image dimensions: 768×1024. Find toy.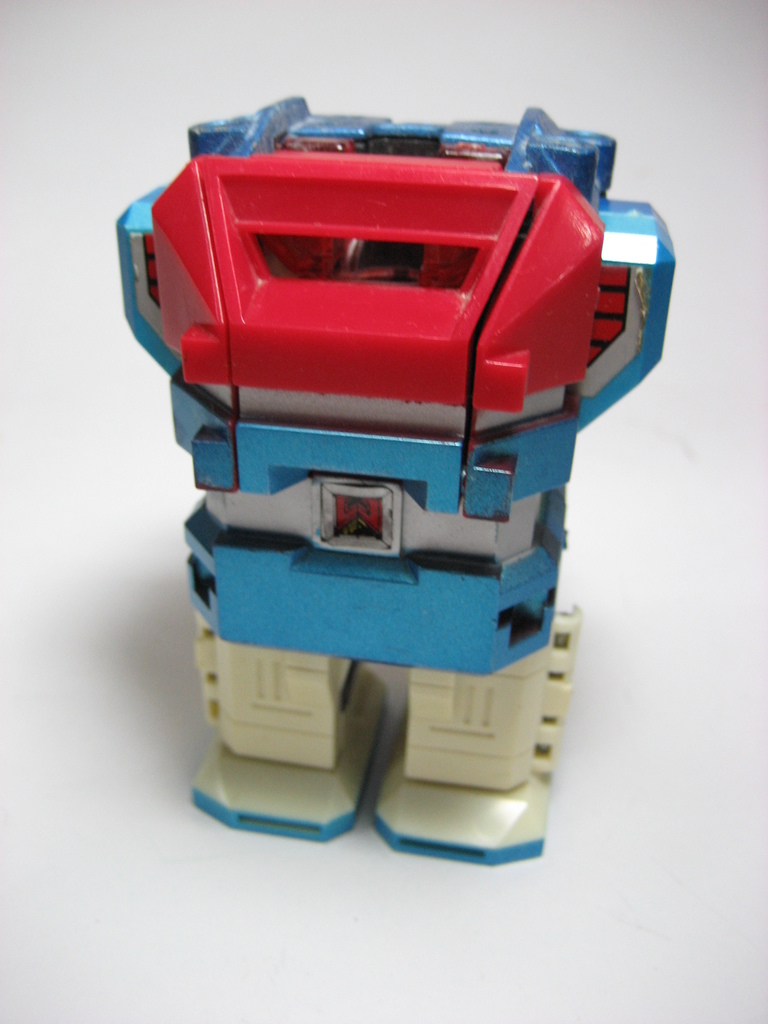
x1=114 y1=96 x2=676 y2=870.
